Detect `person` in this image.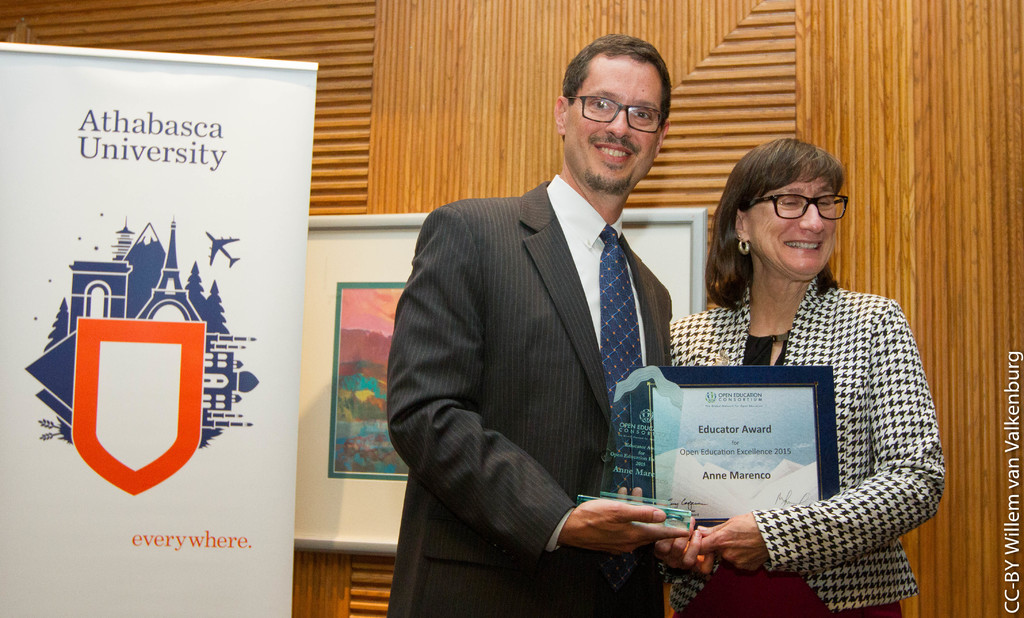
Detection: BBox(412, 36, 701, 617).
